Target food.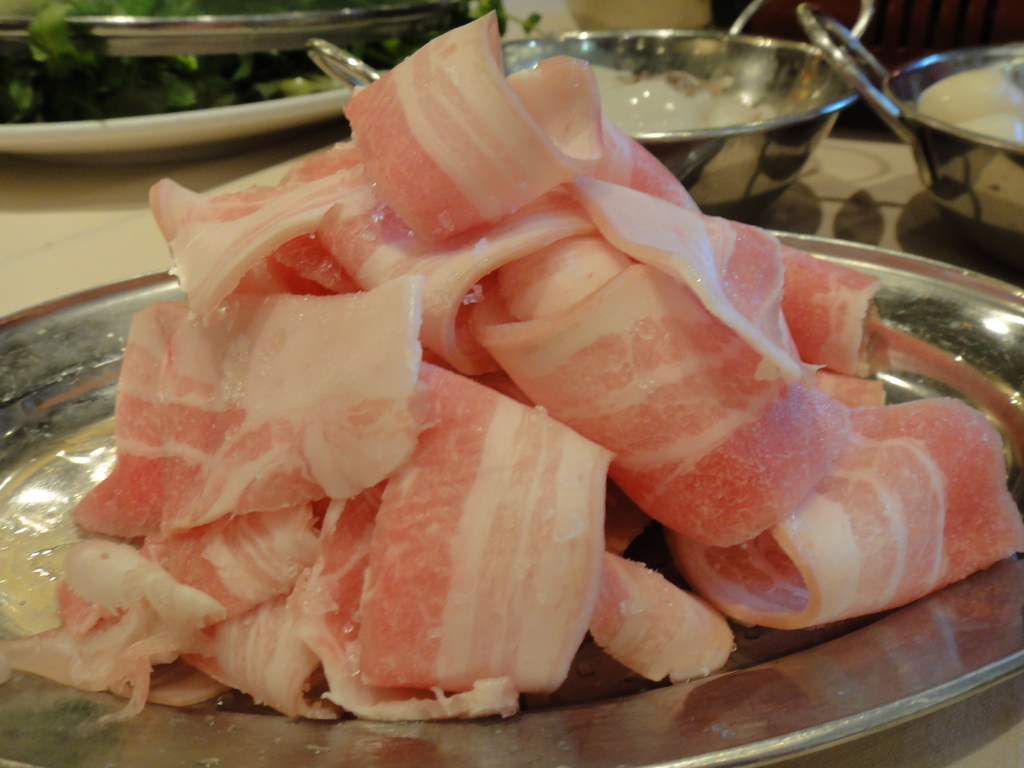
Target region: box(5, 11, 1022, 721).
